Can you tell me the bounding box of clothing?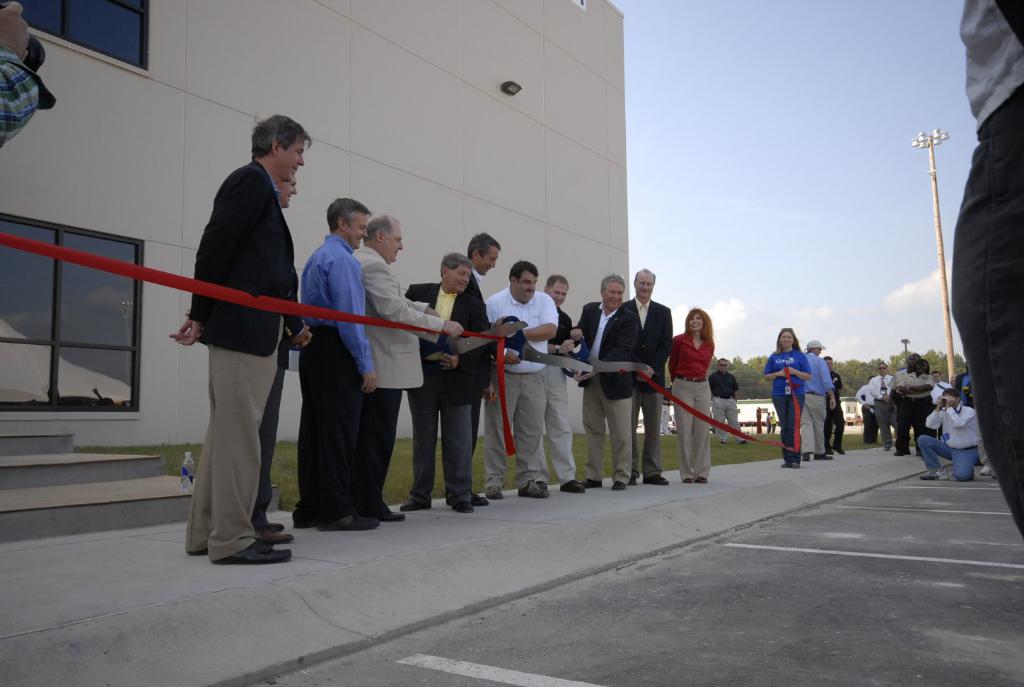
left=166, top=130, right=300, bottom=541.
